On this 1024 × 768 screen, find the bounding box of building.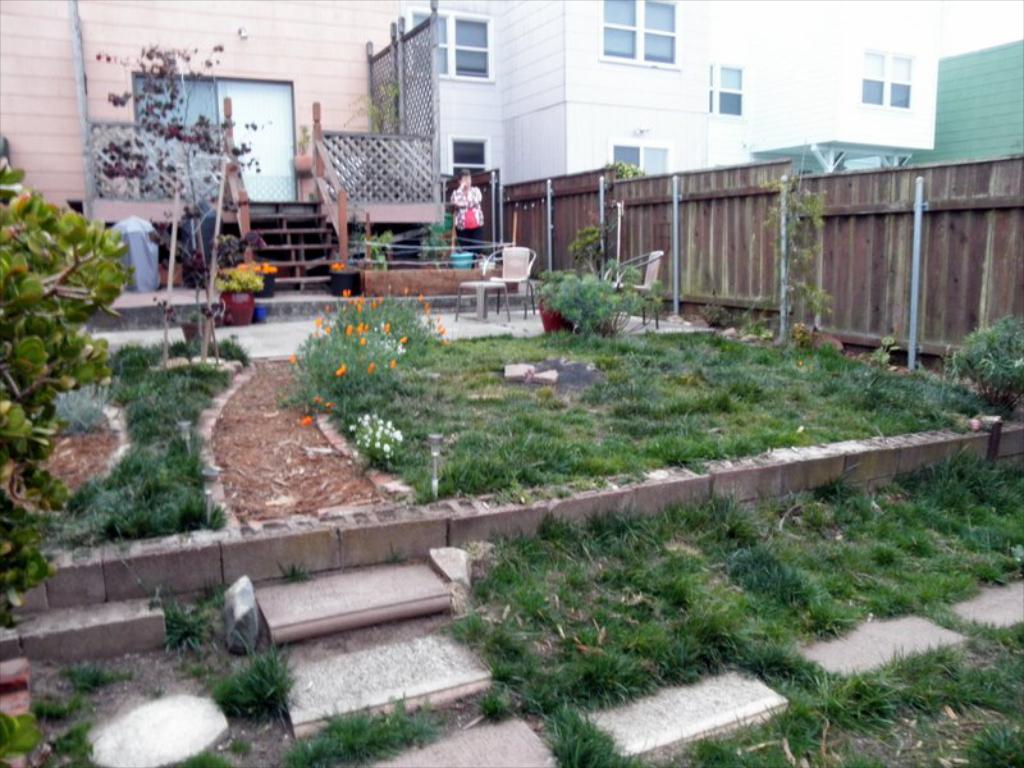
Bounding box: {"x1": 0, "y1": 0, "x2": 413, "y2": 291}.
